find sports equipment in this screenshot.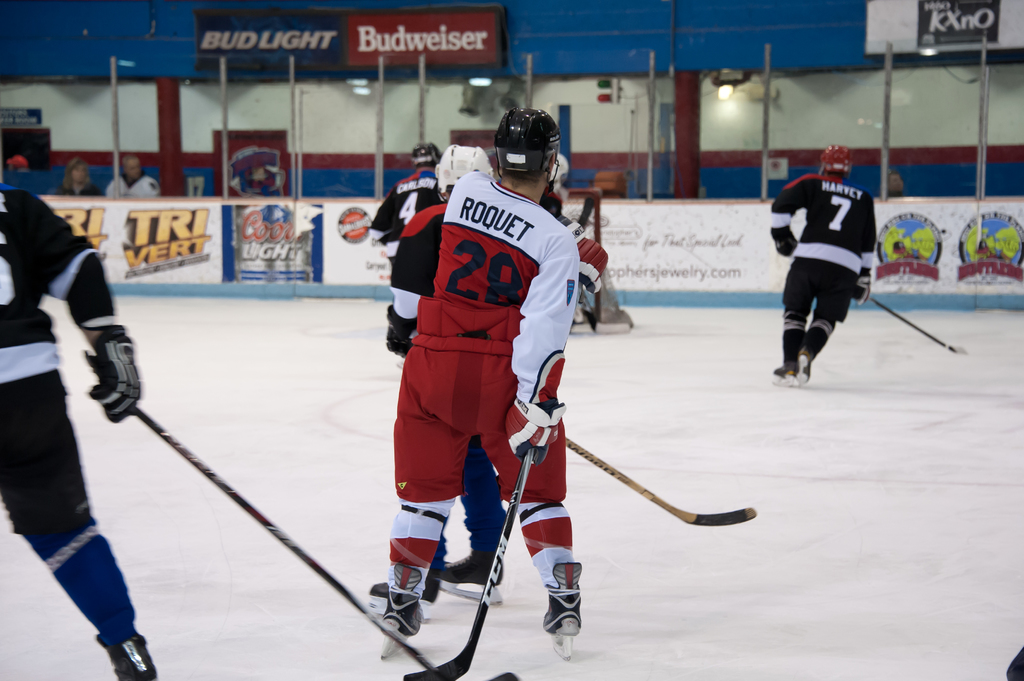
The bounding box for sports equipment is (77, 324, 145, 426).
